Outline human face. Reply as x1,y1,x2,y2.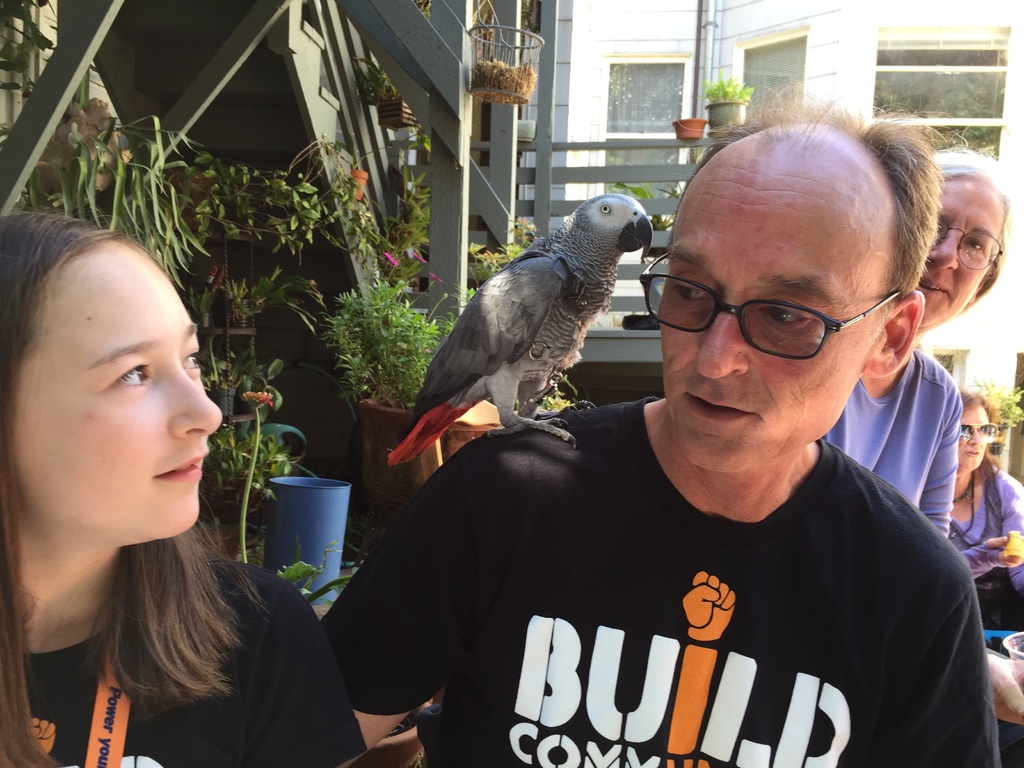
897,177,997,335.
